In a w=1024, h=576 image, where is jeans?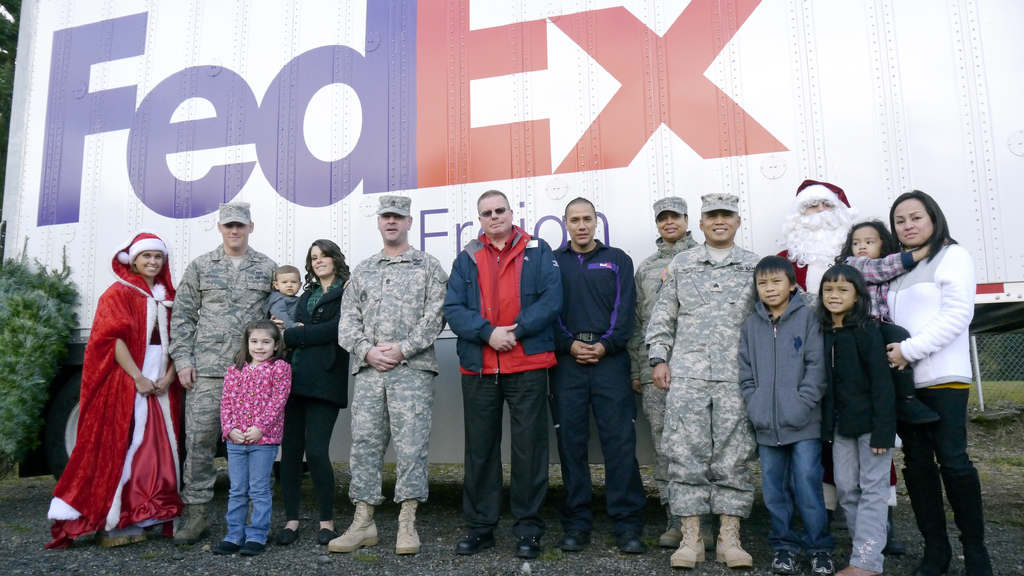
761,435,837,556.
